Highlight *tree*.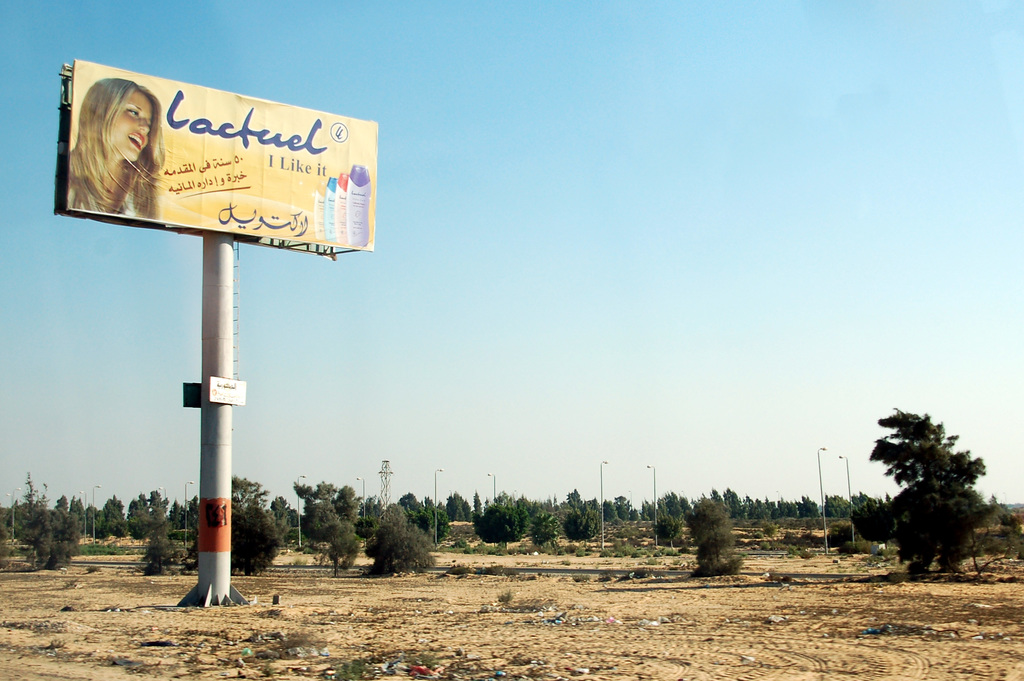
Highlighted region: box=[13, 504, 81, 567].
